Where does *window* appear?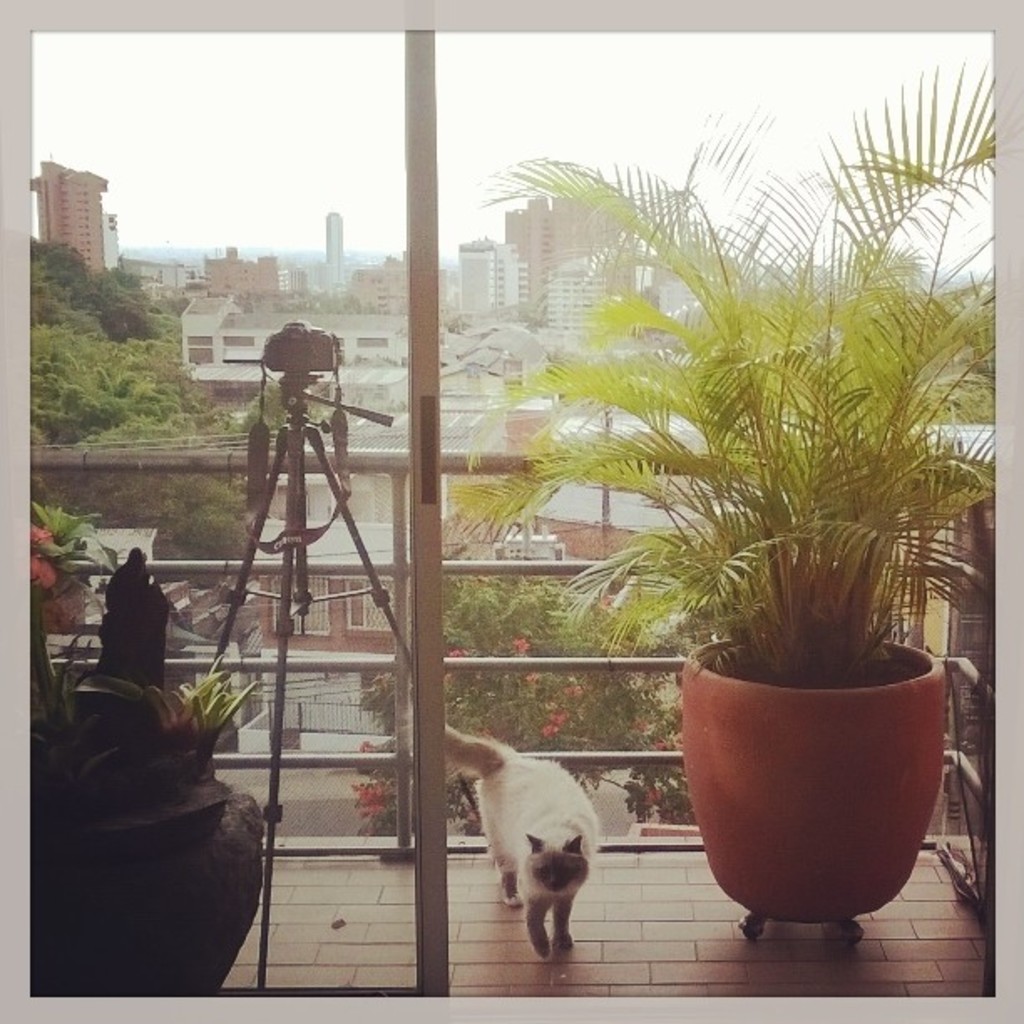
Appears at <region>0, 0, 1022, 1022</region>.
